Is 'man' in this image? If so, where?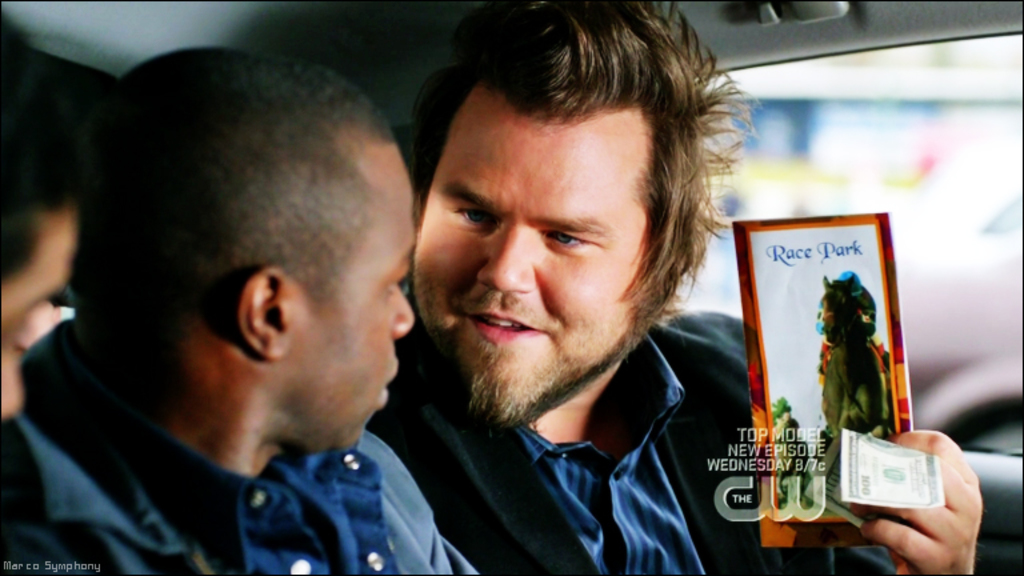
Yes, at 21 51 528 564.
